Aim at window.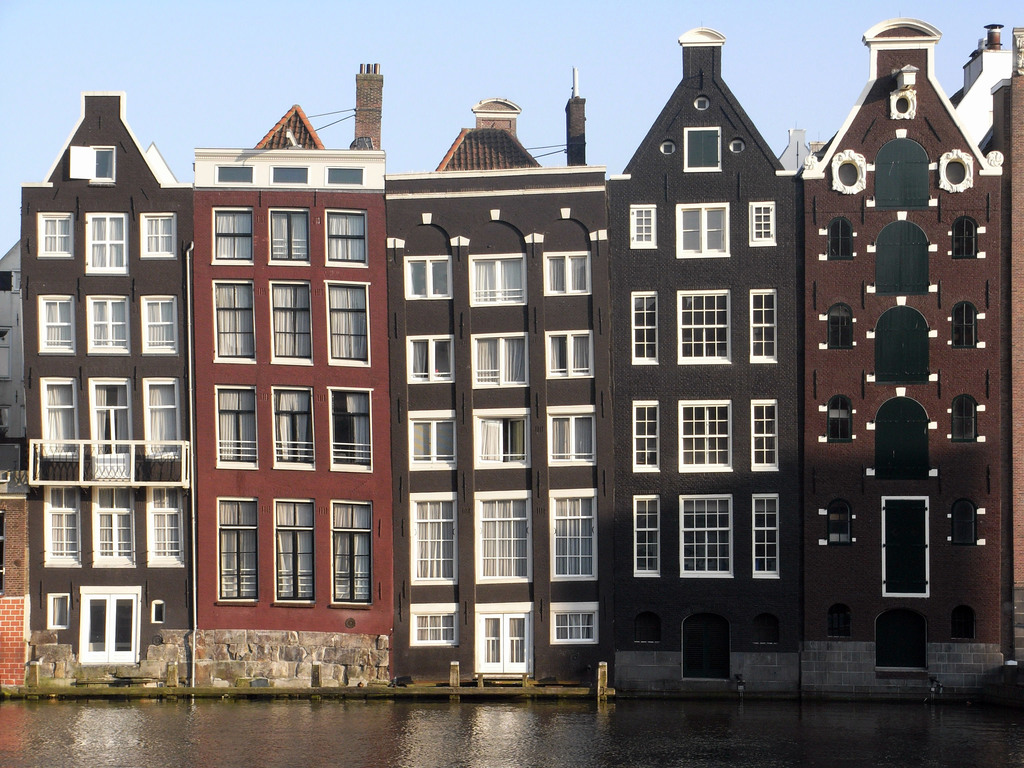
Aimed at x1=830, y1=614, x2=849, y2=642.
